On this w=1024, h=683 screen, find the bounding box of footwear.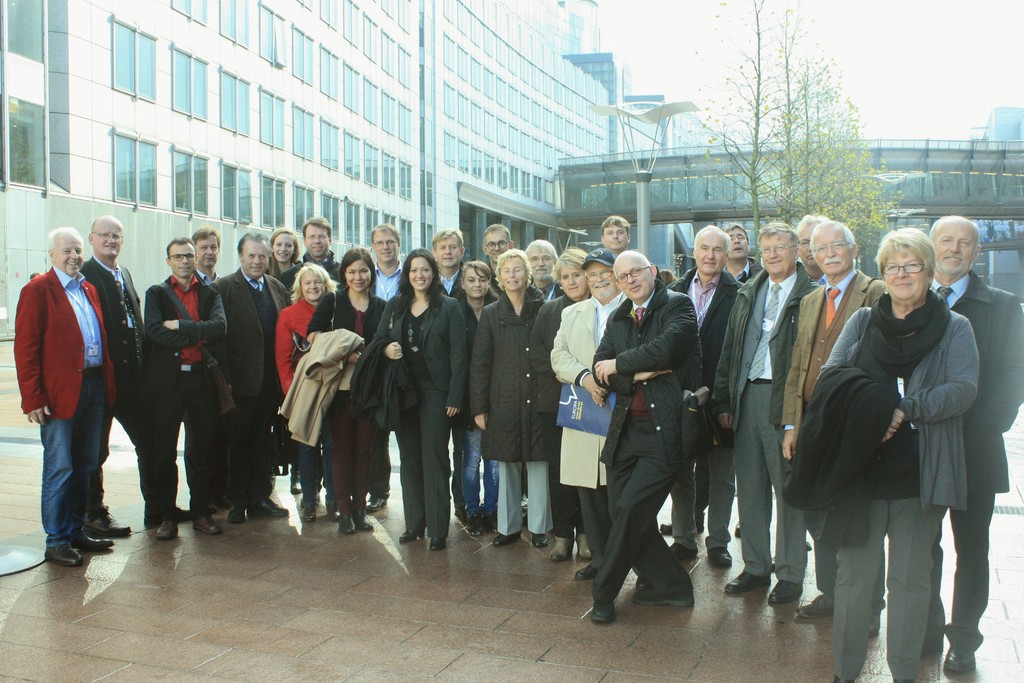
Bounding box: (145, 505, 197, 525).
